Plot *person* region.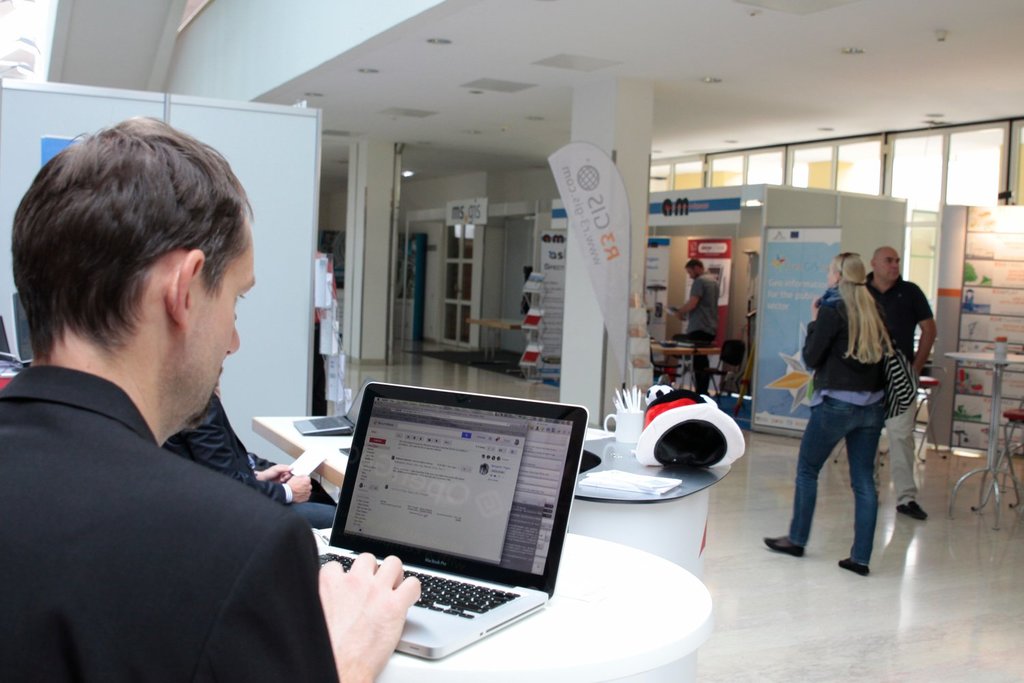
Plotted at l=672, t=257, r=722, b=393.
